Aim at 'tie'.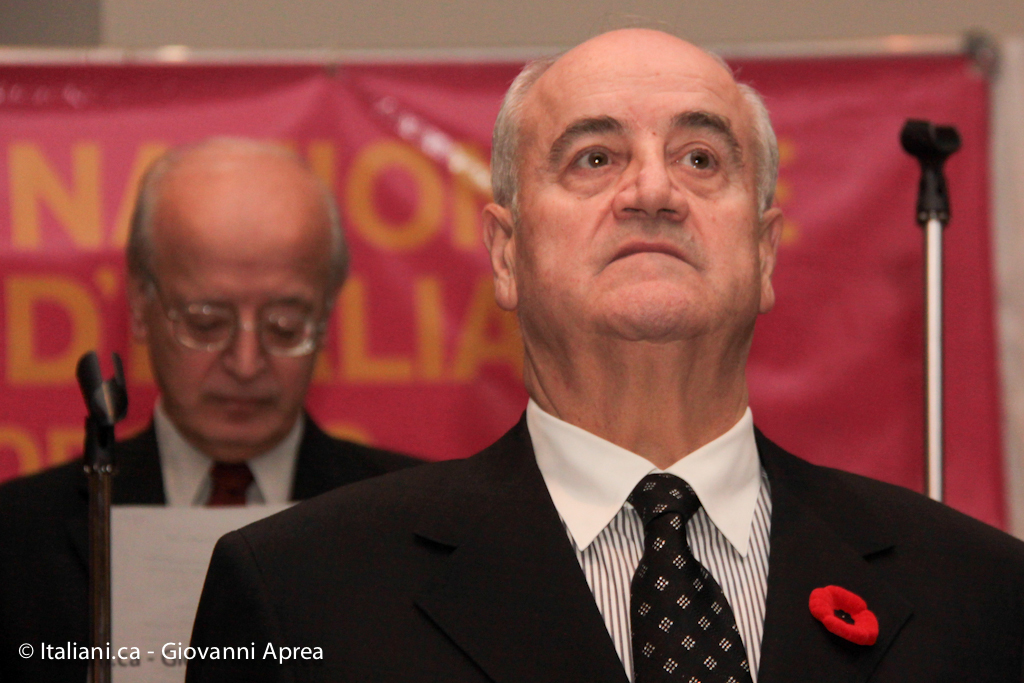
Aimed at region(632, 472, 751, 682).
